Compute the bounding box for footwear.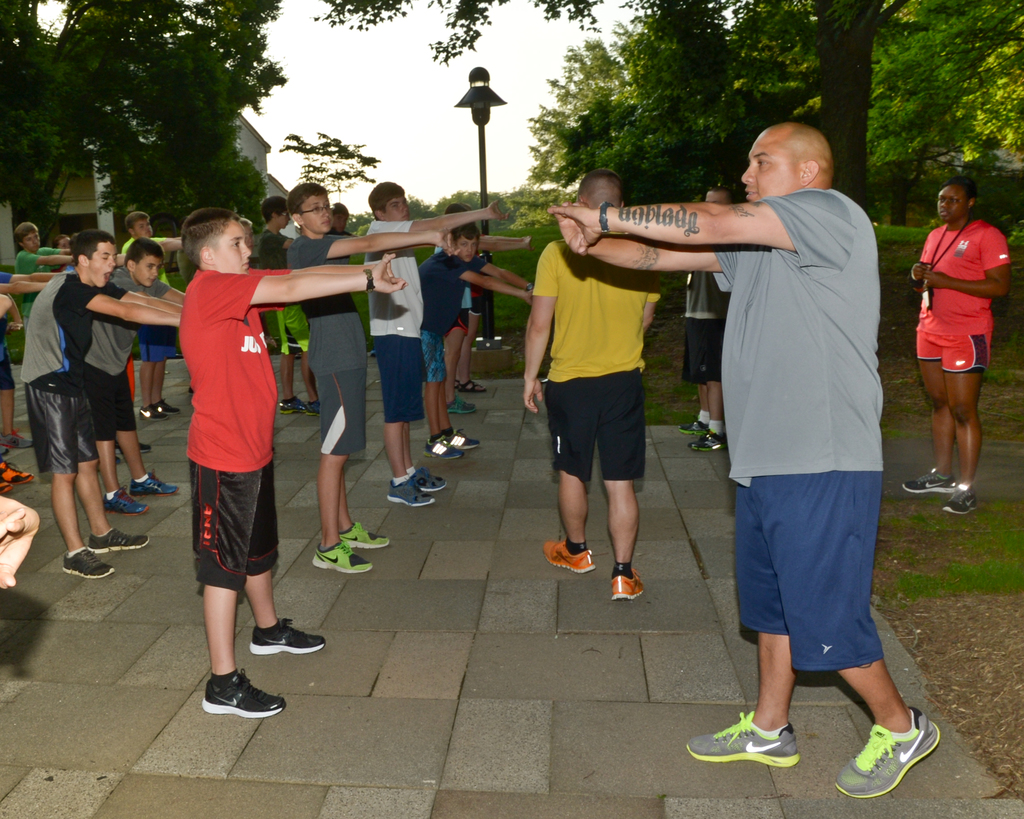
{"left": 404, "top": 463, "right": 442, "bottom": 491}.
